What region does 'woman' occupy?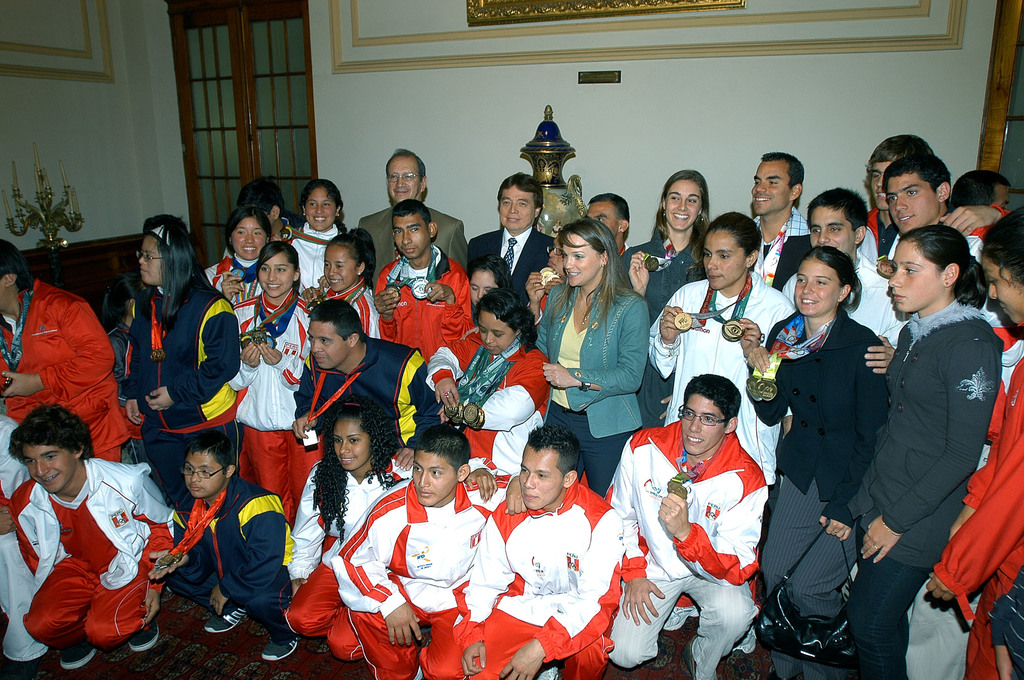
pyautogui.locateOnScreen(621, 169, 712, 426).
